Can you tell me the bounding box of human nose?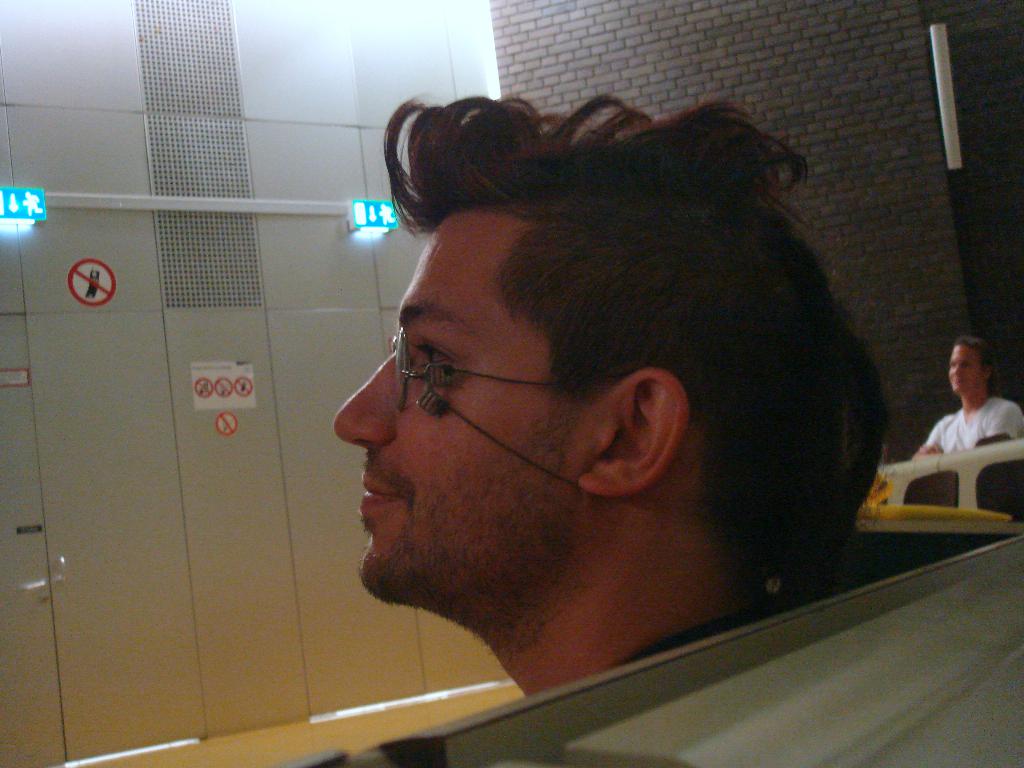
[x1=333, y1=349, x2=397, y2=450].
